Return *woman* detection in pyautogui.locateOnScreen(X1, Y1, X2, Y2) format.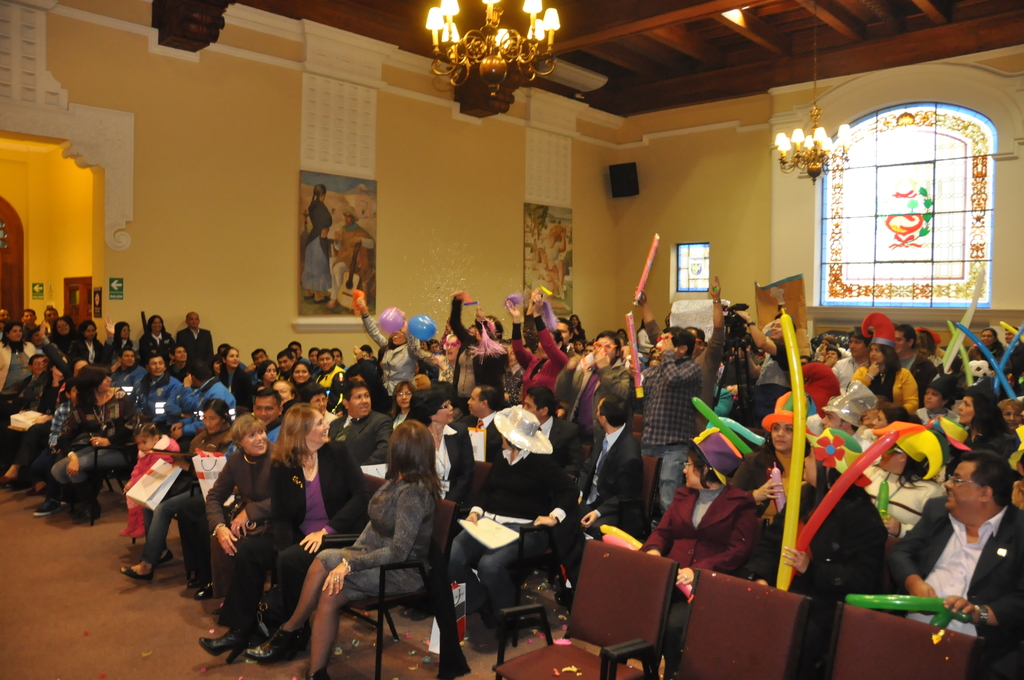
pyautogui.locateOnScreen(253, 357, 280, 394).
